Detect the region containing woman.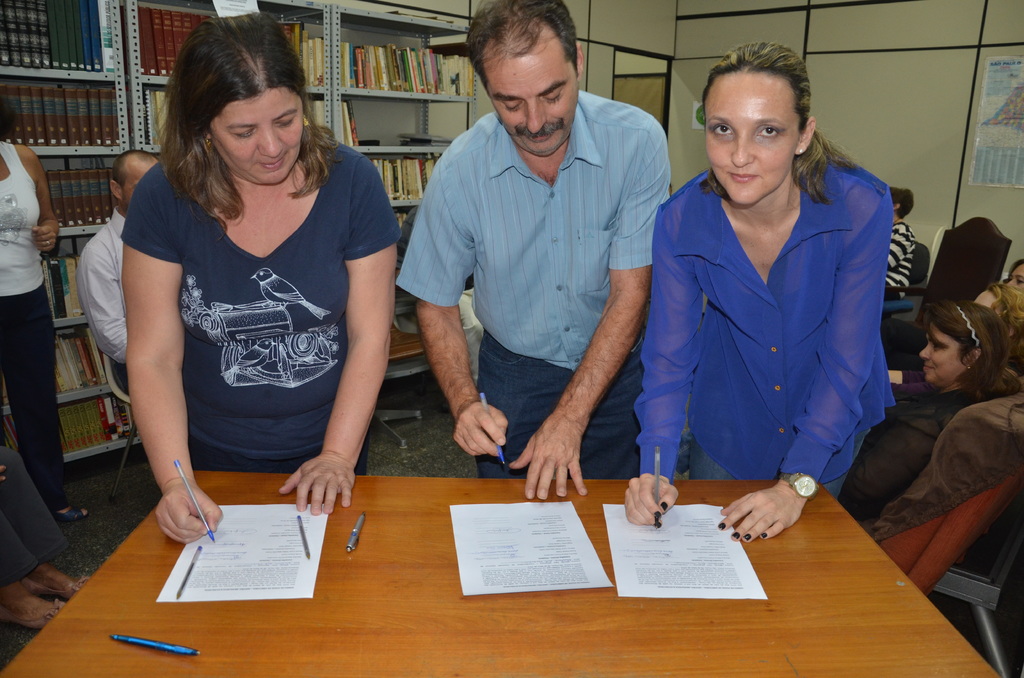
bbox(973, 277, 1023, 346).
